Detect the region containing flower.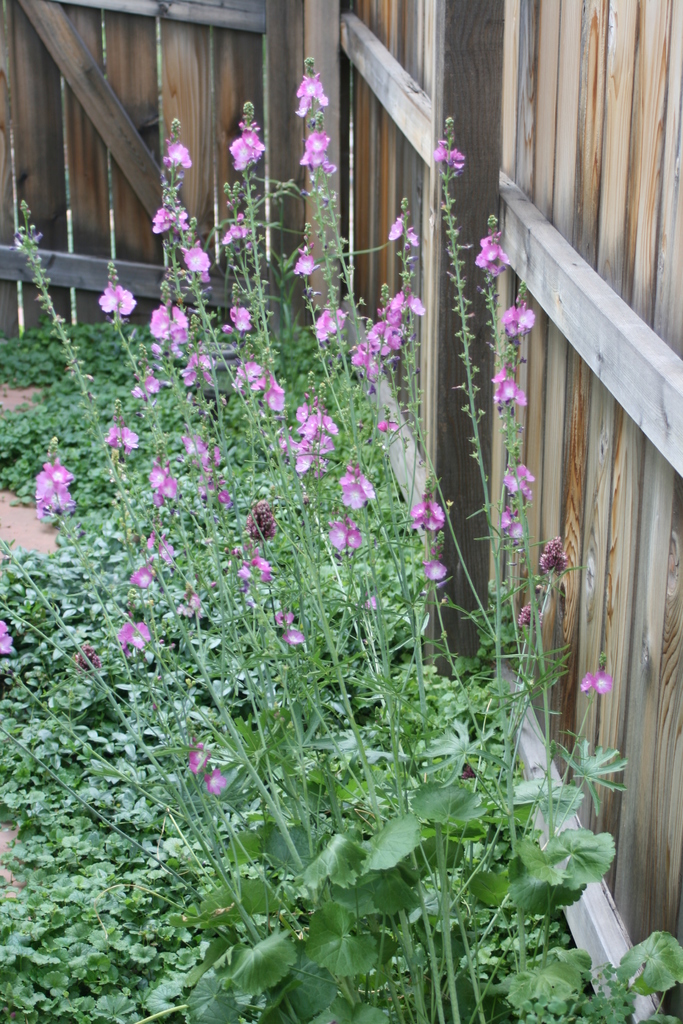
Rect(506, 466, 521, 488).
